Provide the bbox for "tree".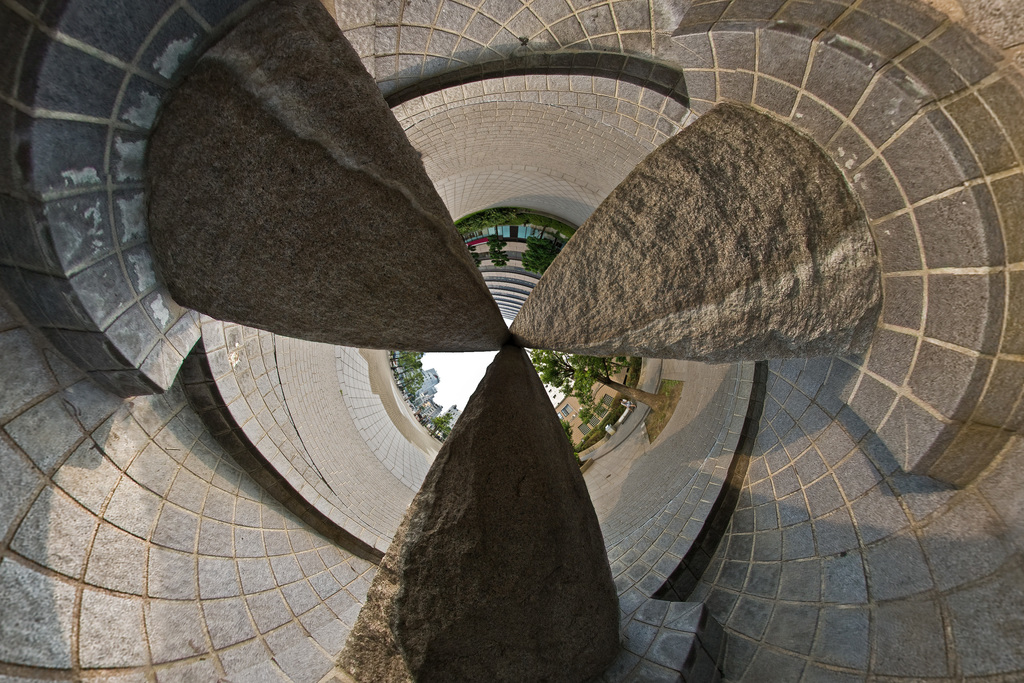
box(435, 425, 451, 442).
